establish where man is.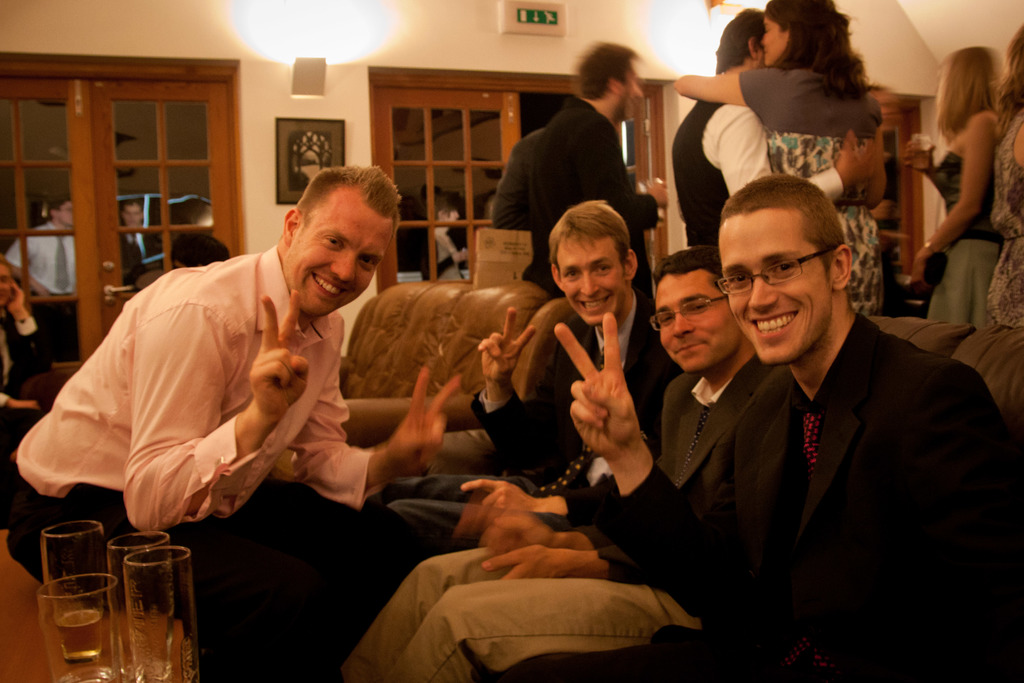
Established at (665,9,874,259).
